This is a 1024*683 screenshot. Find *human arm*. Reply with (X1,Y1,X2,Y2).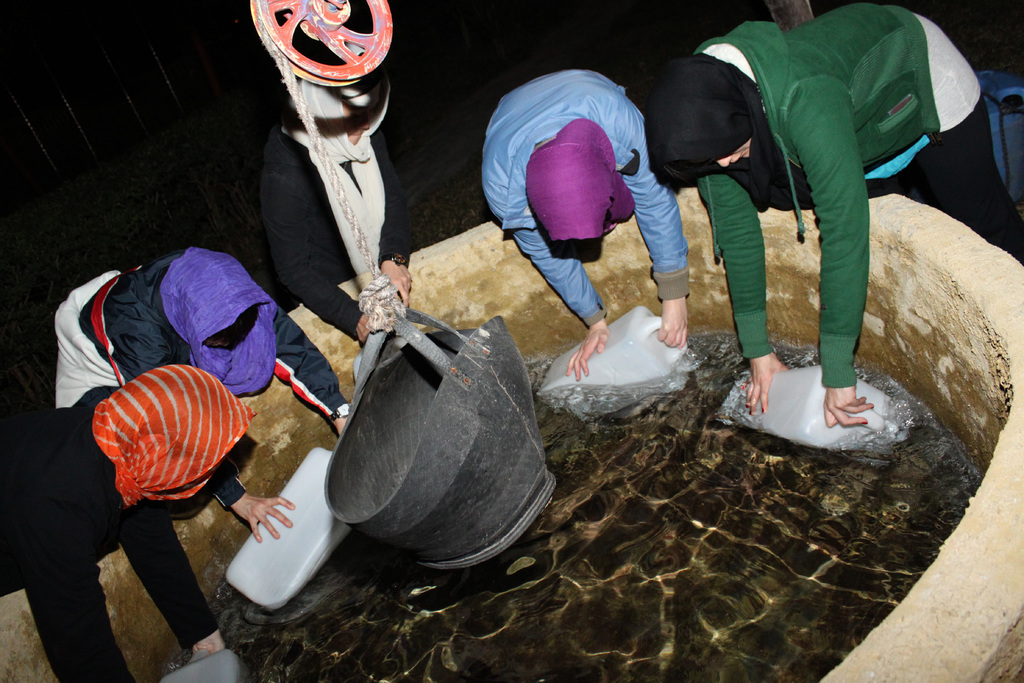
(123,320,291,543).
